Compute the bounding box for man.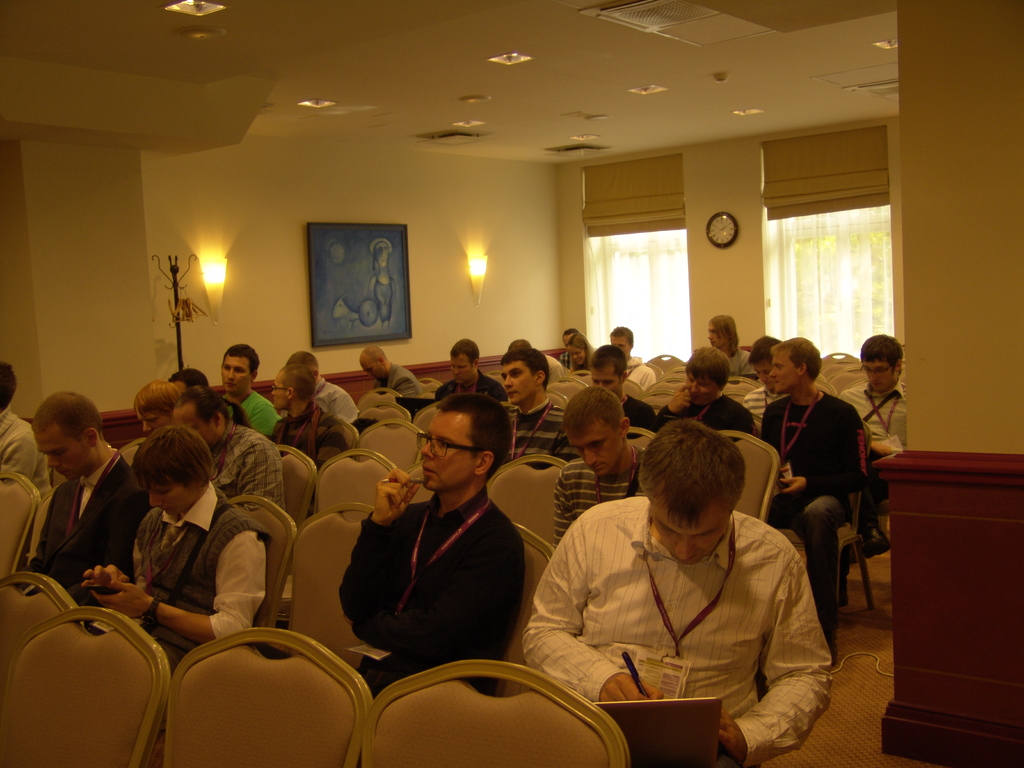
Rect(272, 365, 340, 465).
